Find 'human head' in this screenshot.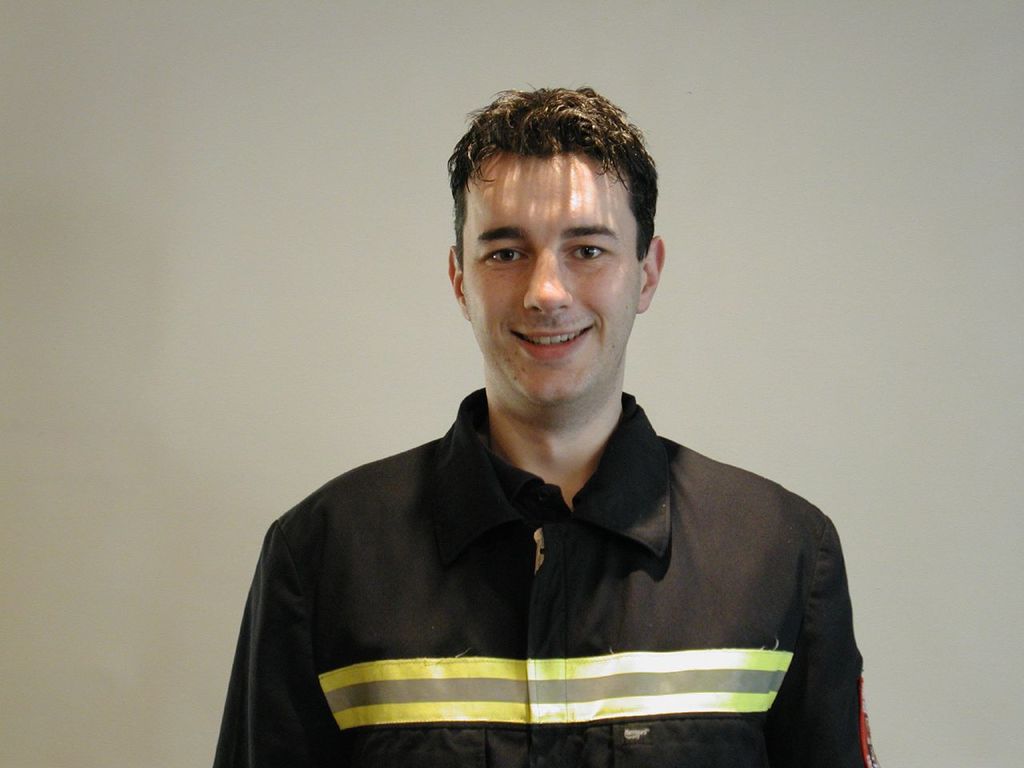
The bounding box for 'human head' is box(445, 85, 666, 423).
